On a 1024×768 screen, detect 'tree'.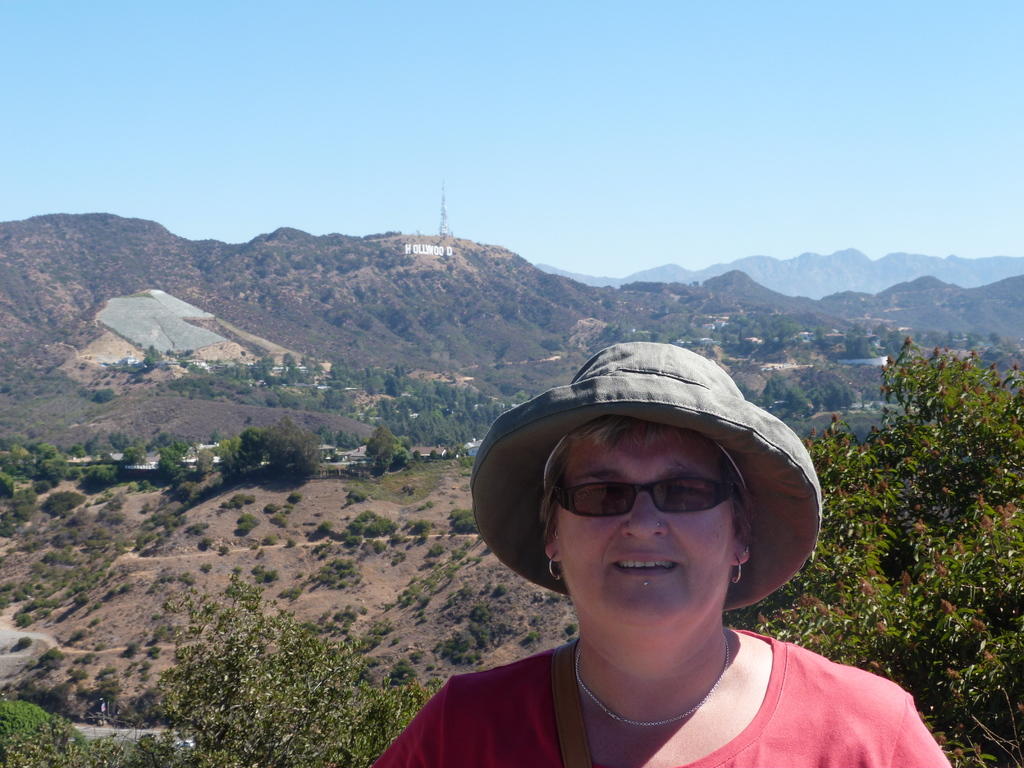
{"left": 363, "top": 421, "right": 394, "bottom": 479}.
